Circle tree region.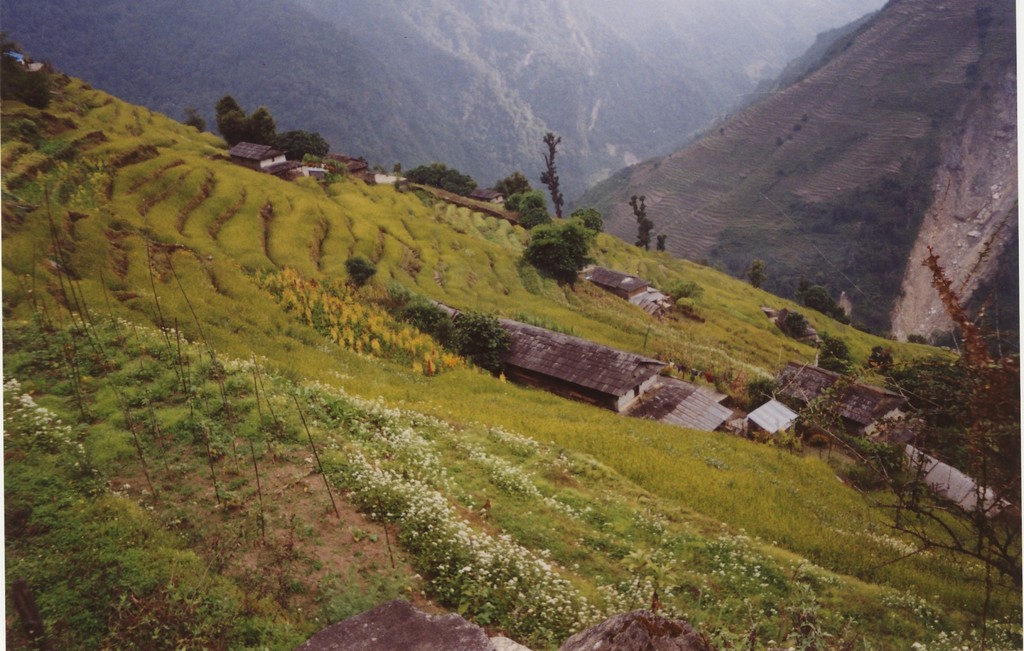
Region: 505:186:546:228.
